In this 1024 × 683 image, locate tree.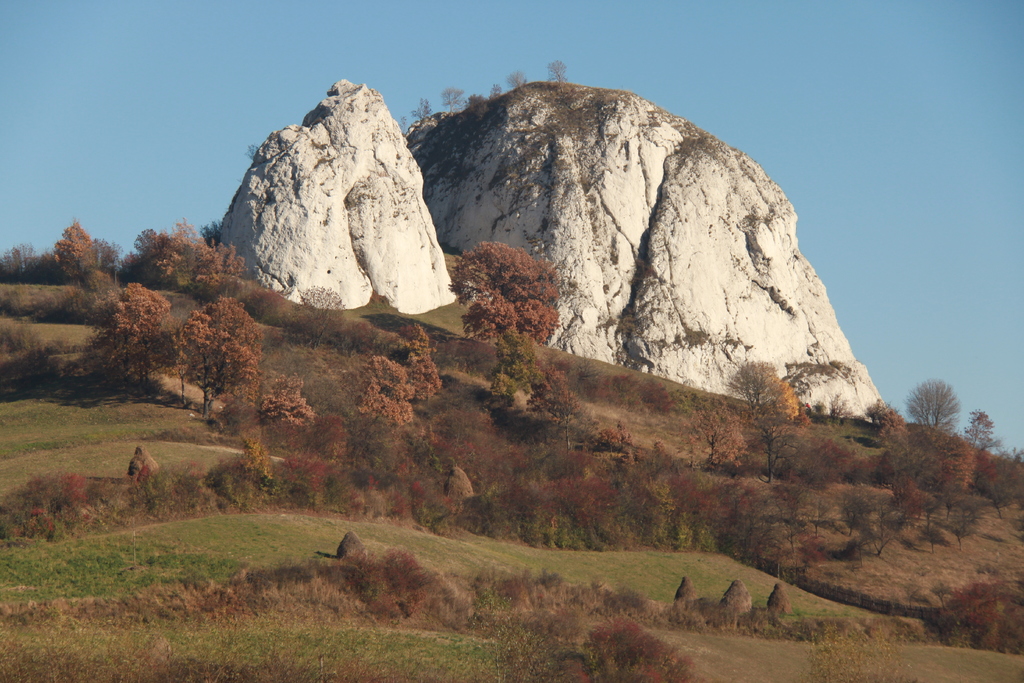
Bounding box: <region>73, 281, 174, 404</region>.
